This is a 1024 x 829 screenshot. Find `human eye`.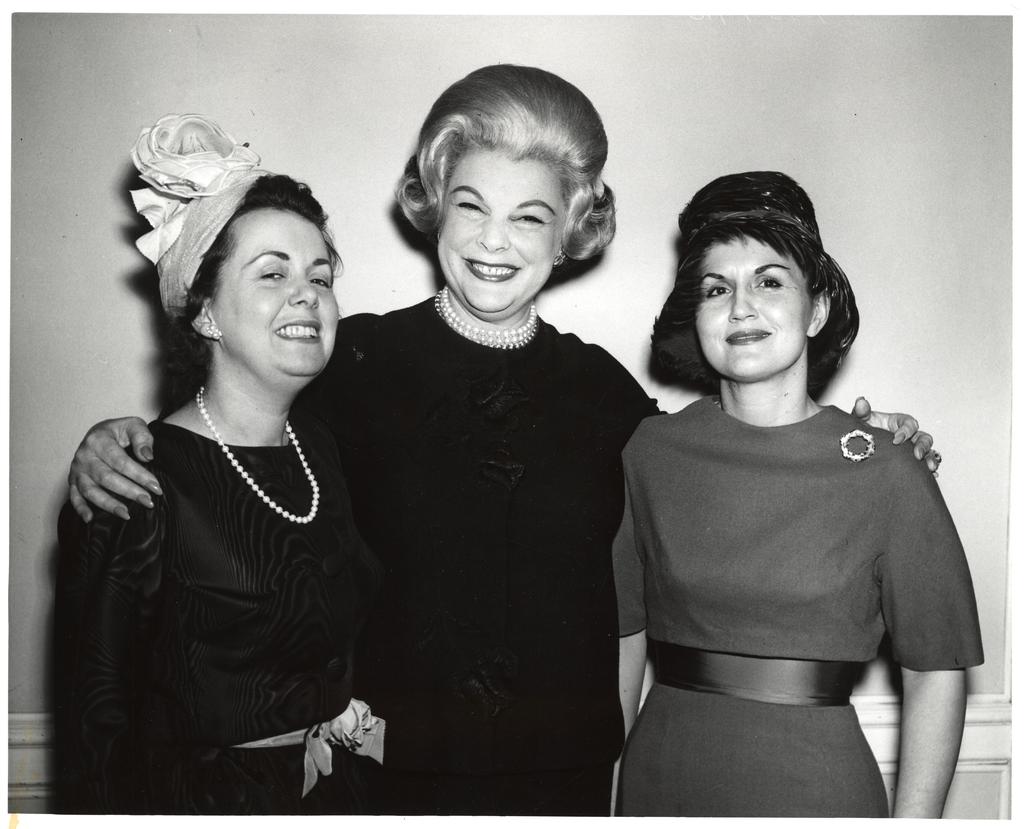
Bounding box: Rect(509, 210, 547, 230).
